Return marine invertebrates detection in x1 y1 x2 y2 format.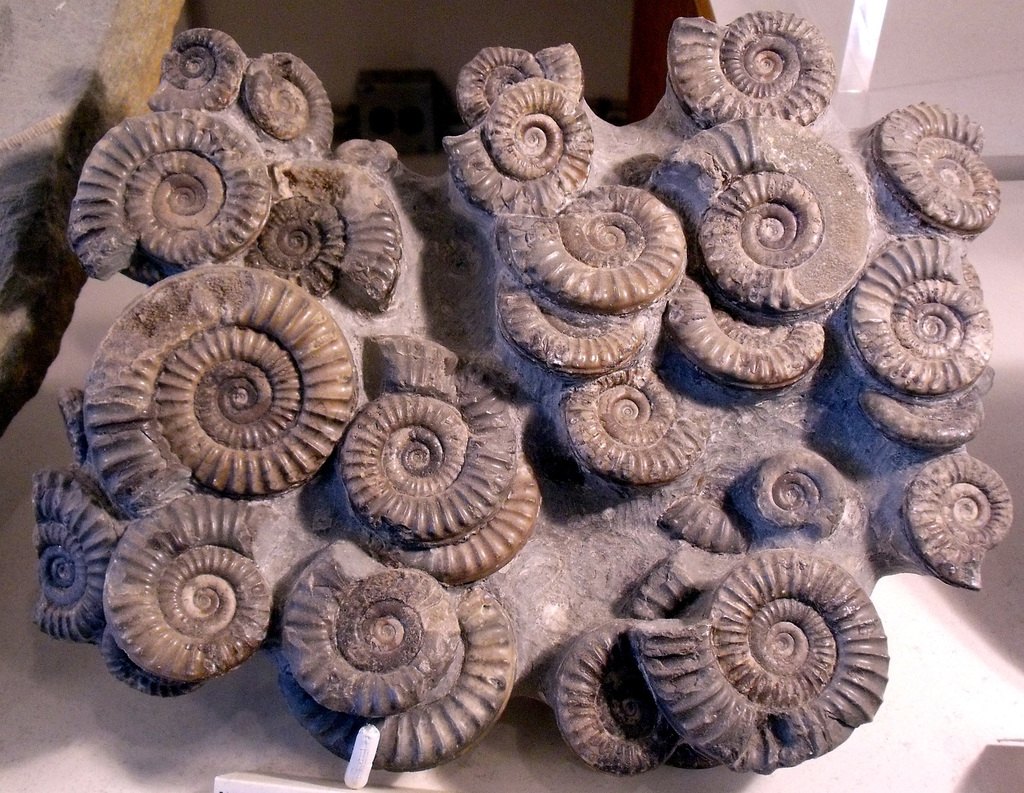
446 72 605 232.
